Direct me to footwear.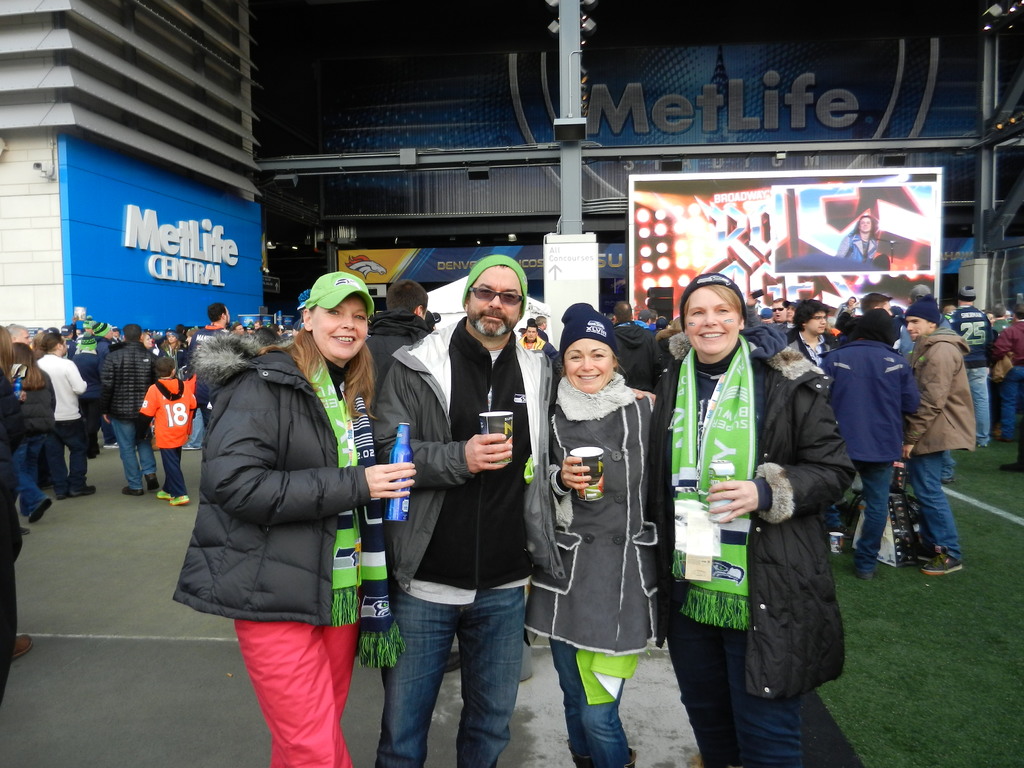
Direction: l=999, t=463, r=1023, b=468.
